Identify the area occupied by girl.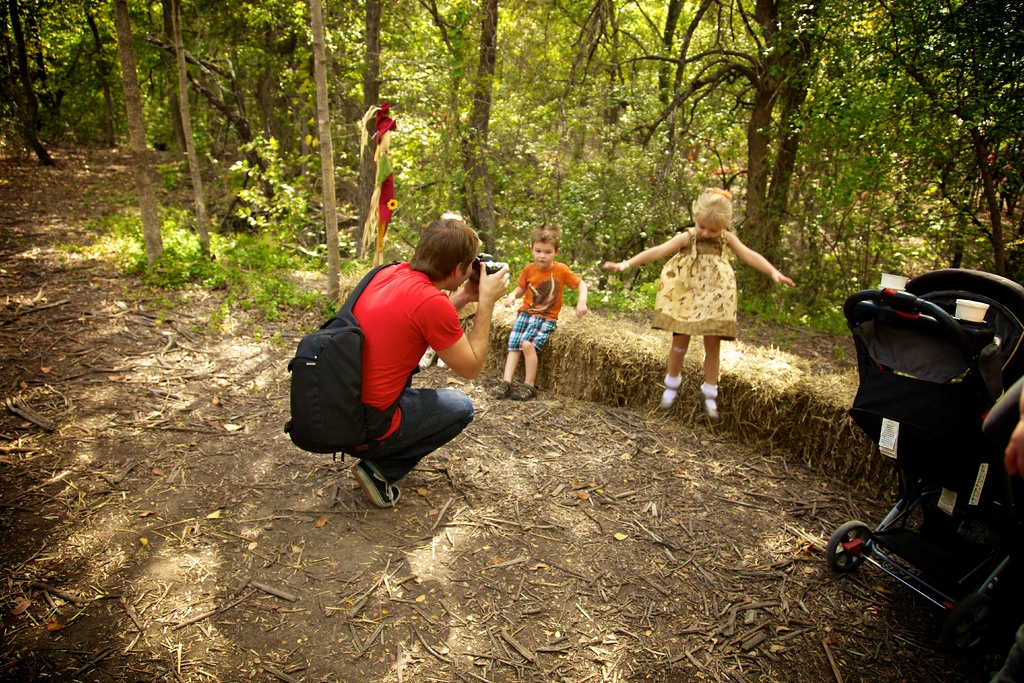
Area: bbox=[595, 186, 798, 424].
